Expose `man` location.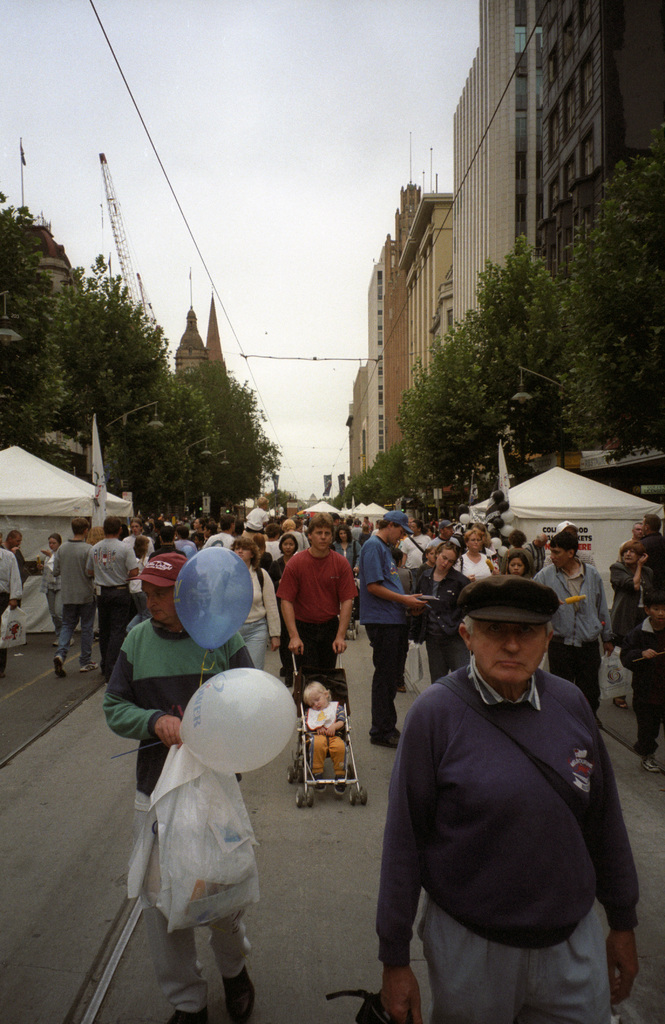
Exposed at 196/512/238/572.
